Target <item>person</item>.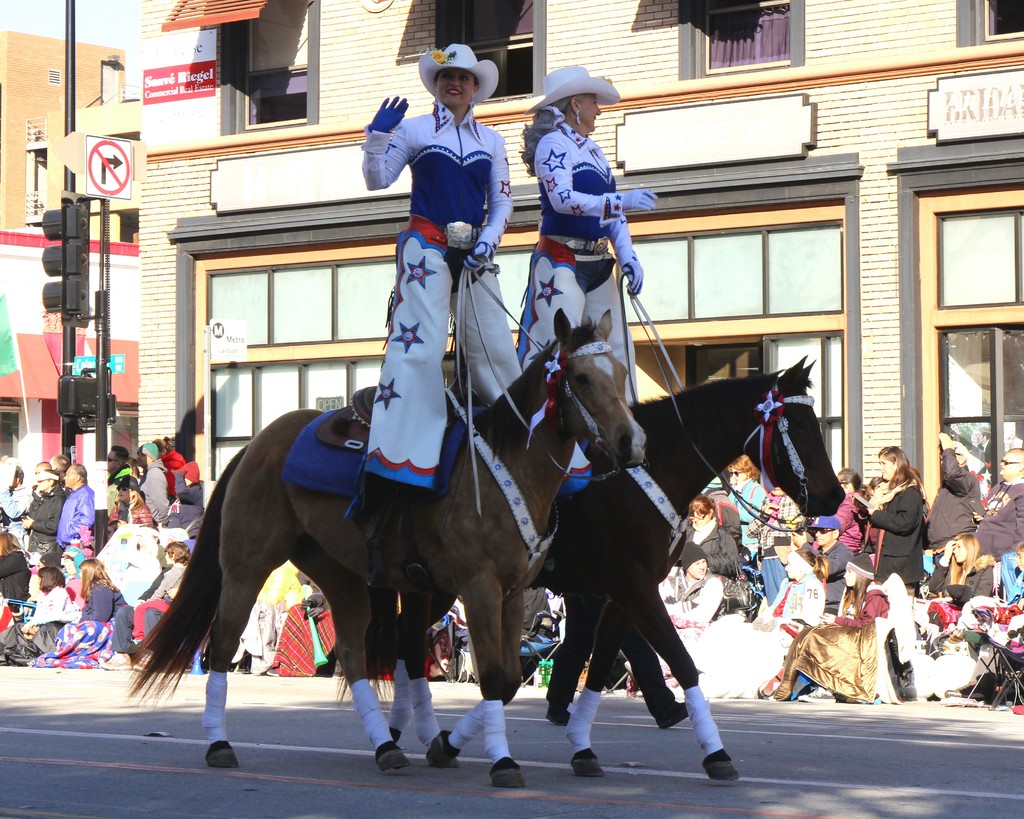
Target region: select_region(24, 563, 76, 656).
